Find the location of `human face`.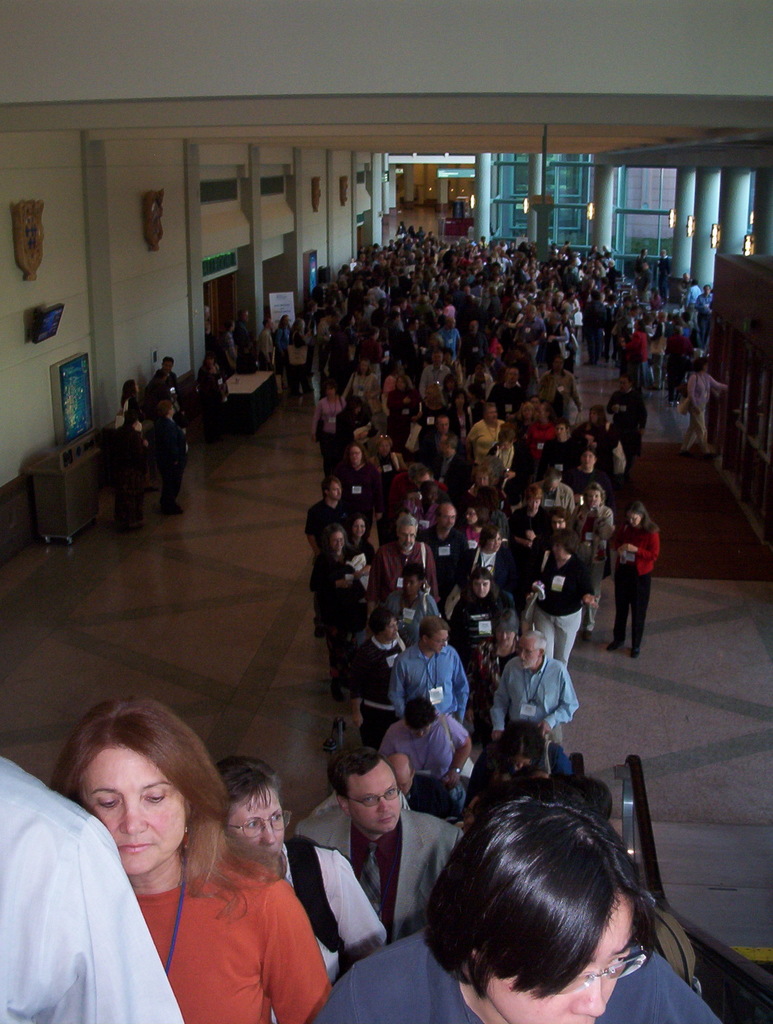
Location: {"x1": 381, "y1": 615, "x2": 399, "y2": 641}.
